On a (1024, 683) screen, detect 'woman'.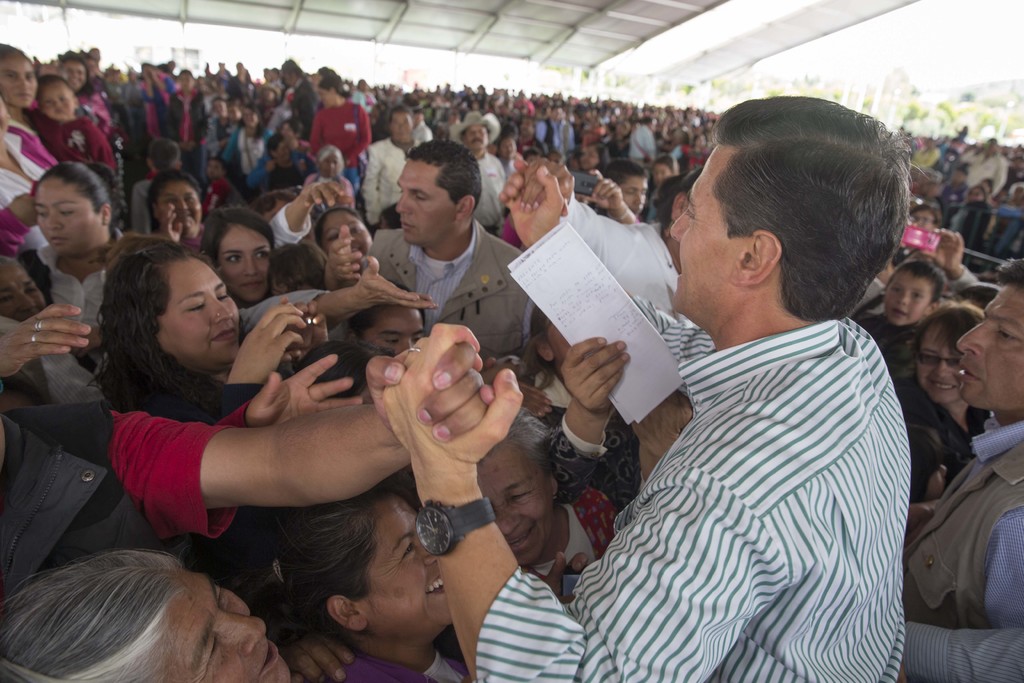
[0, 40, 42, 127].
